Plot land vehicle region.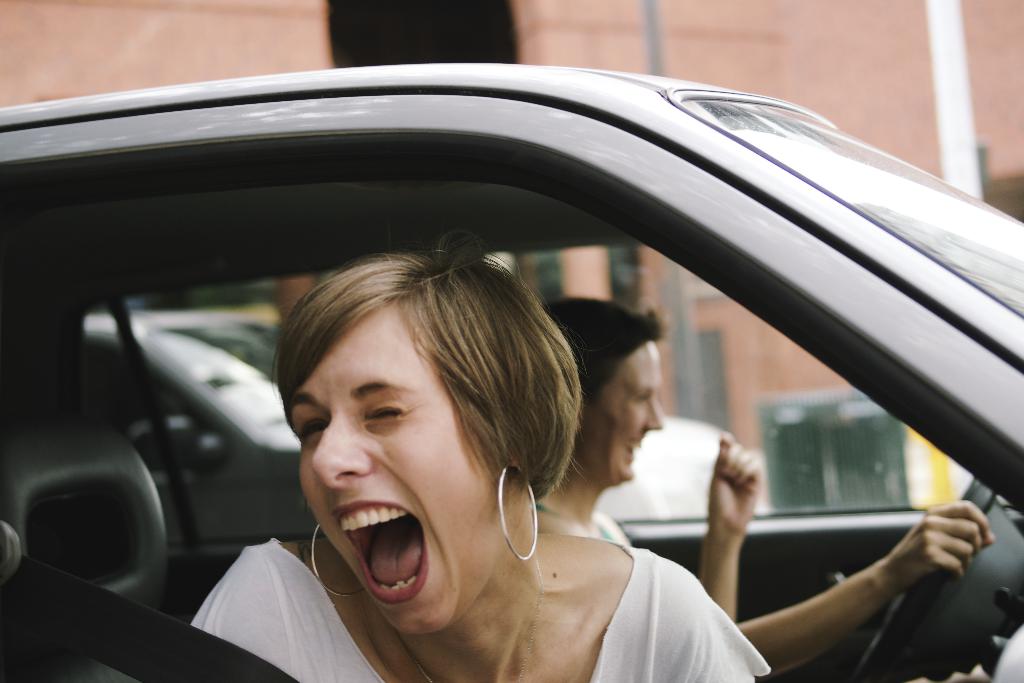
Plotted at rect(80, 313, 770, 545).
